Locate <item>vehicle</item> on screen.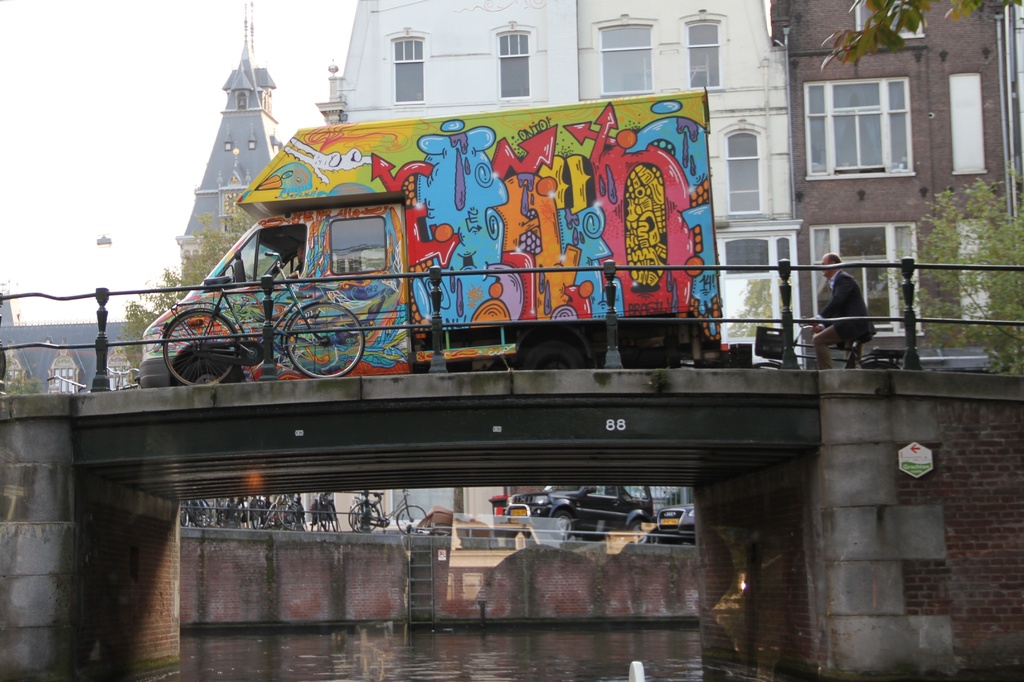
On screen at <bbox>138, 86, 723, 388</bbox>.
